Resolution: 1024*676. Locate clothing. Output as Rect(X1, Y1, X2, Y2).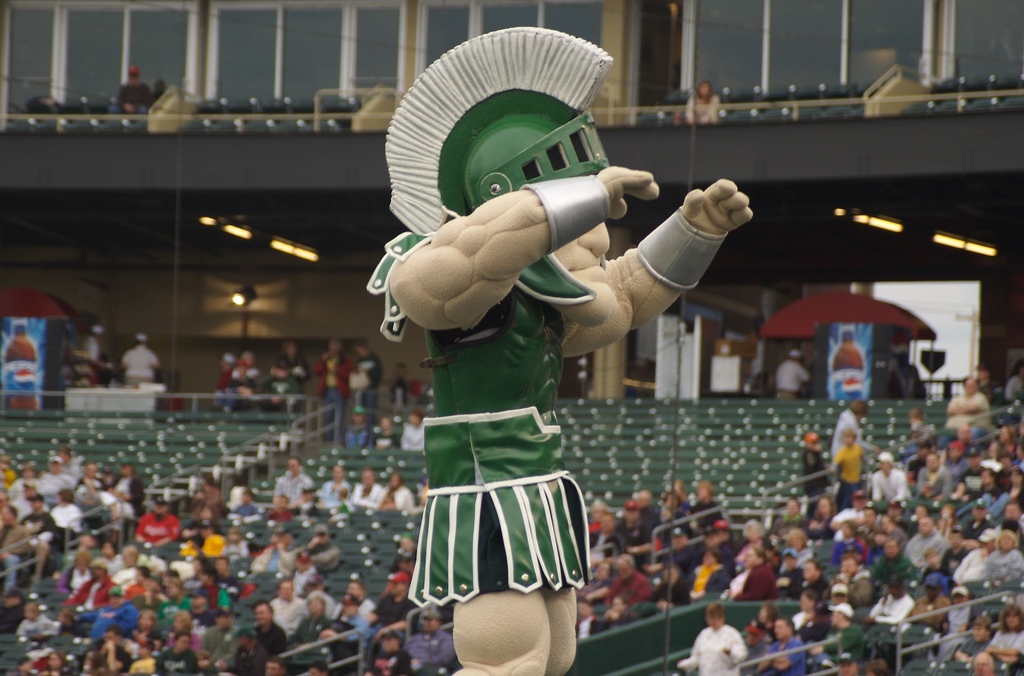
Rect(978, 634, 1020, 669).
